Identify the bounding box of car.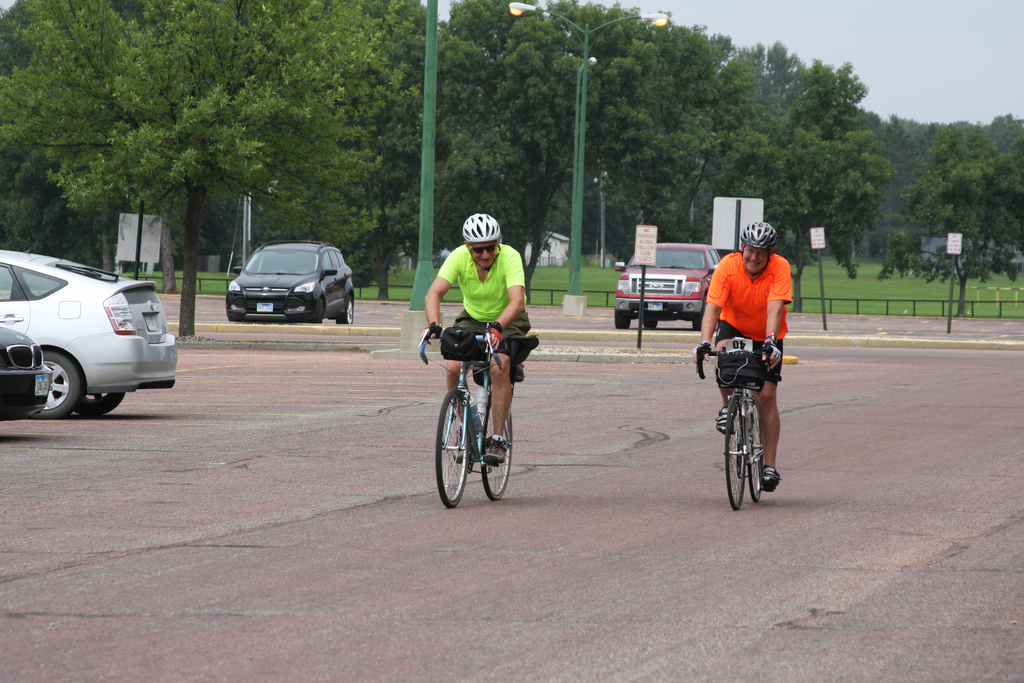
[left=0, top=251, right=172, bottom=418].
